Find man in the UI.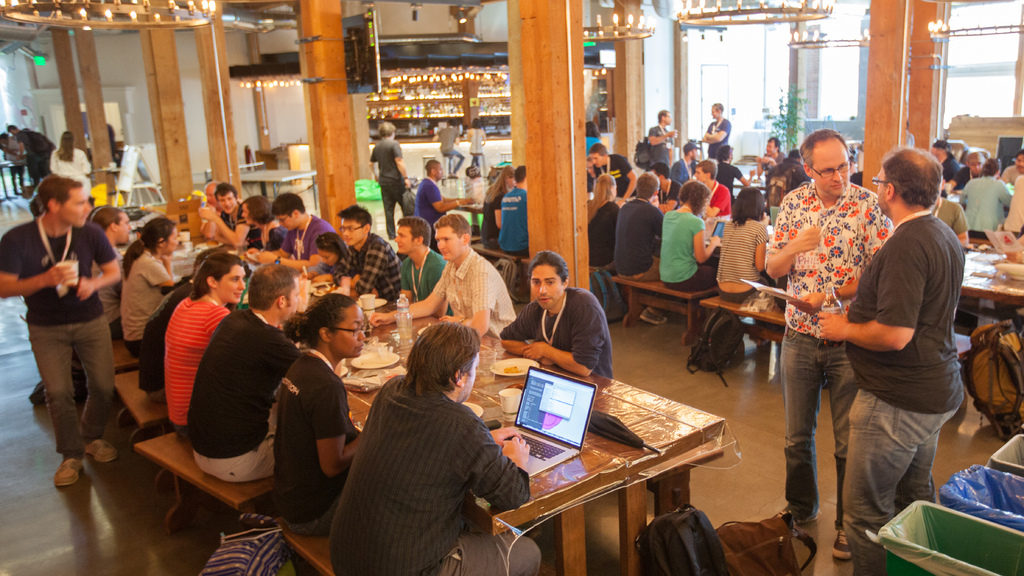
UI element at 751:139:783:174.
